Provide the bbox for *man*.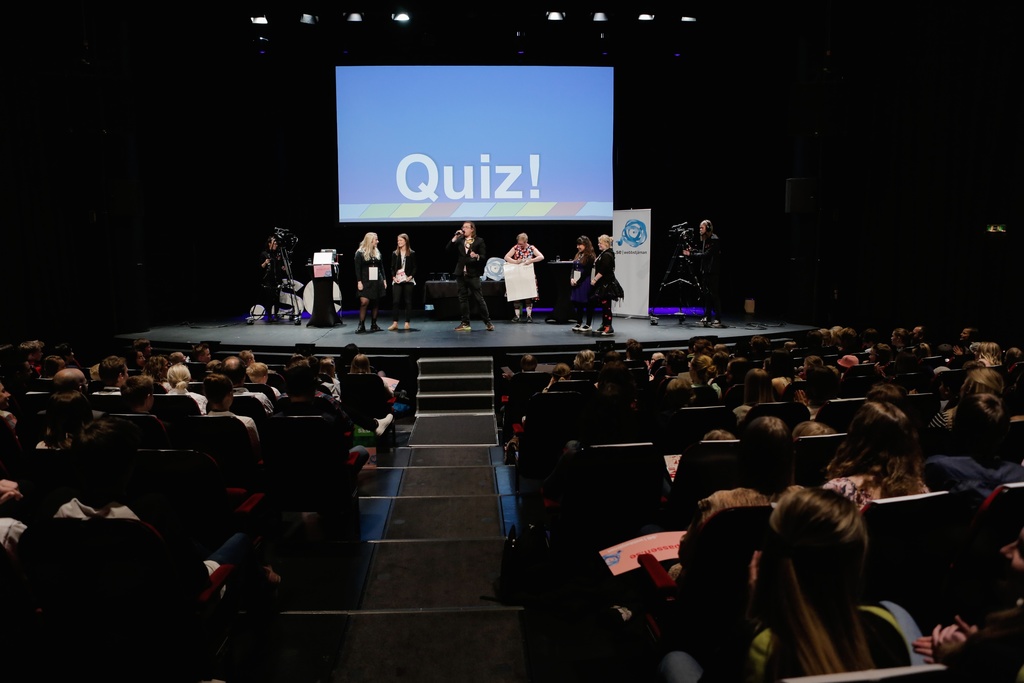
[left=438, top=222, right=491, bottom=333].
